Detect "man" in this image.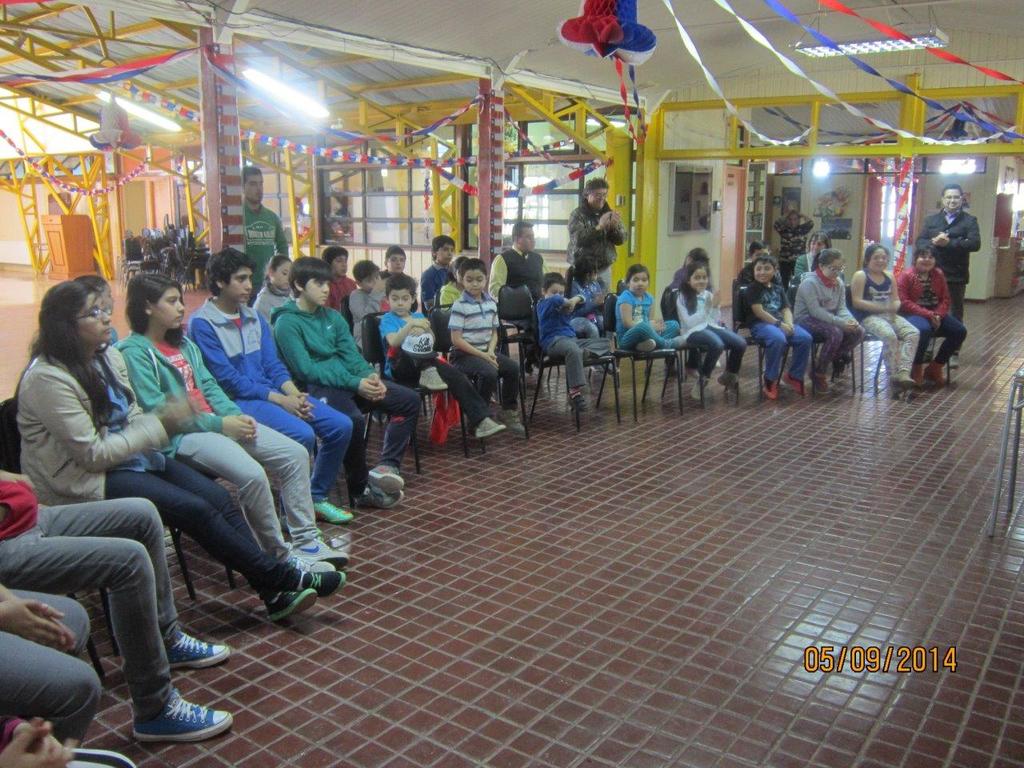
Detection: select_region(775, 211, 815, 285).
